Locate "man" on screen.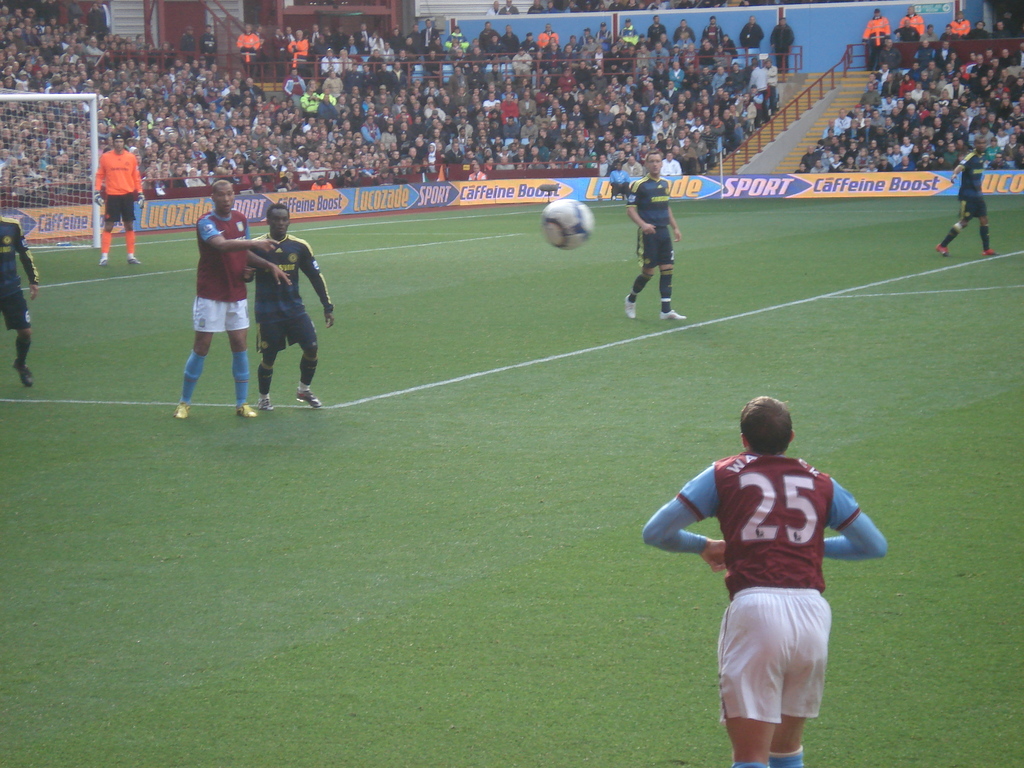
On screen at (622,147,690,324).
